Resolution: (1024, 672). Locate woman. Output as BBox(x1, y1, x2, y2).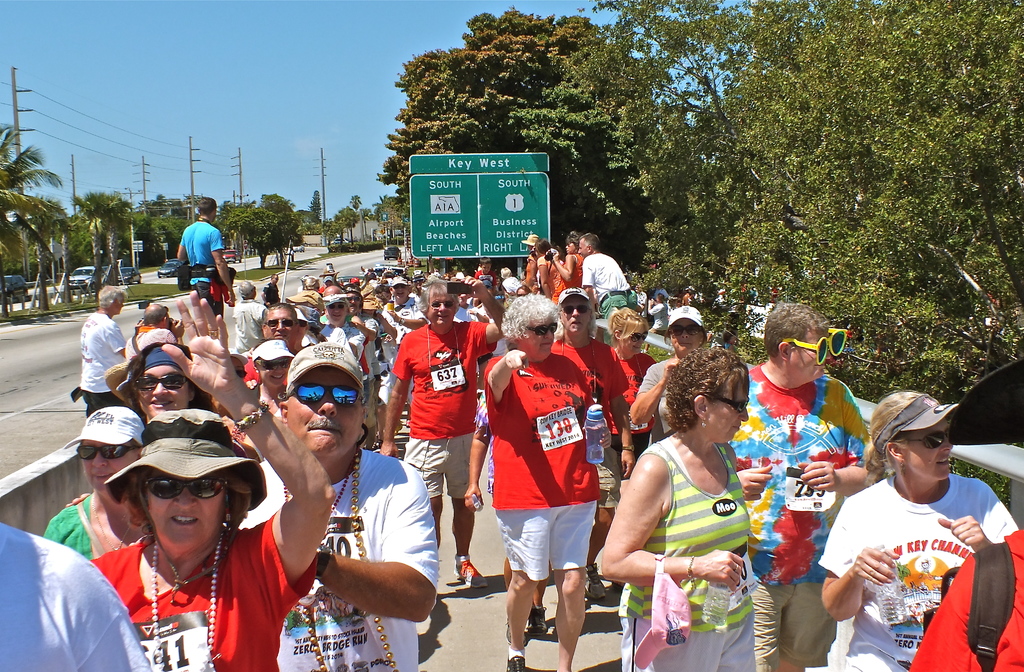
BBox(818, 392, 1021, 671).
